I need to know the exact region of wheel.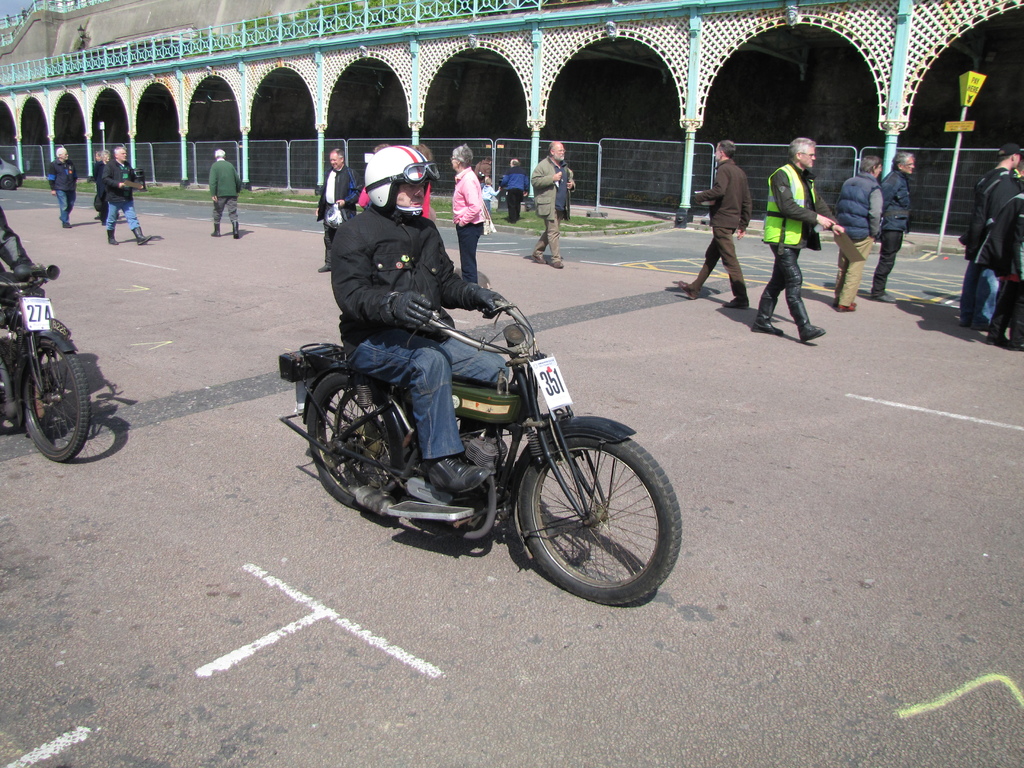
Region: locate(24, 340, 89, 465).
